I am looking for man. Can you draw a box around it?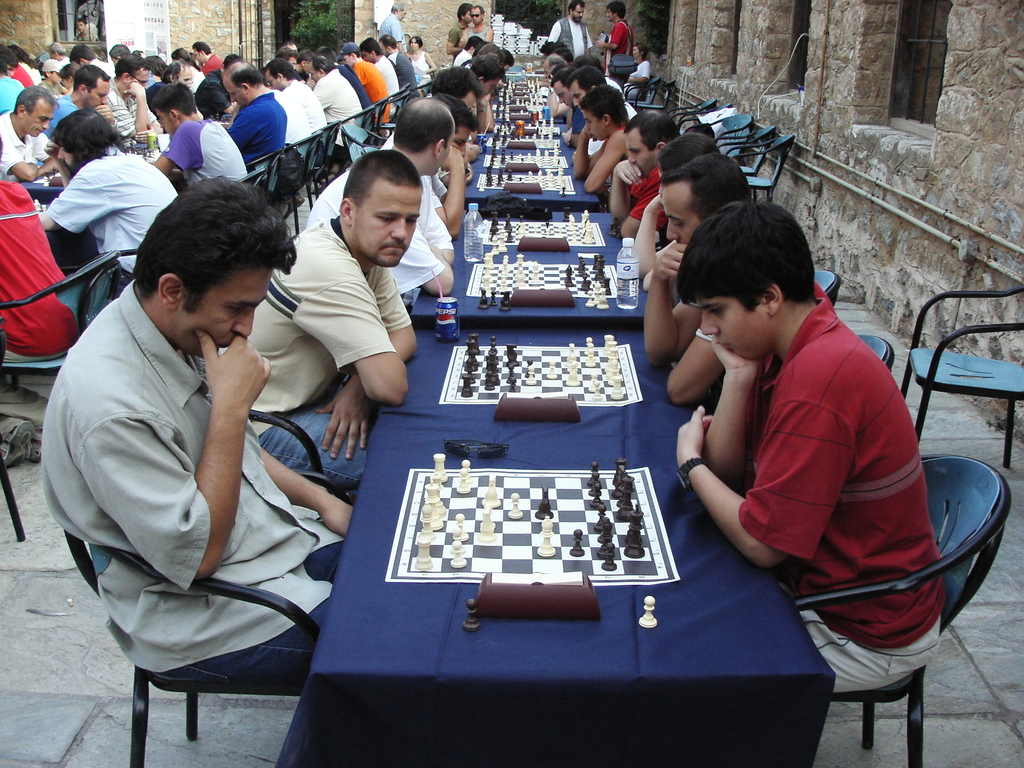
Sure, the bounding box is detection(357, 35, 403, 138).
